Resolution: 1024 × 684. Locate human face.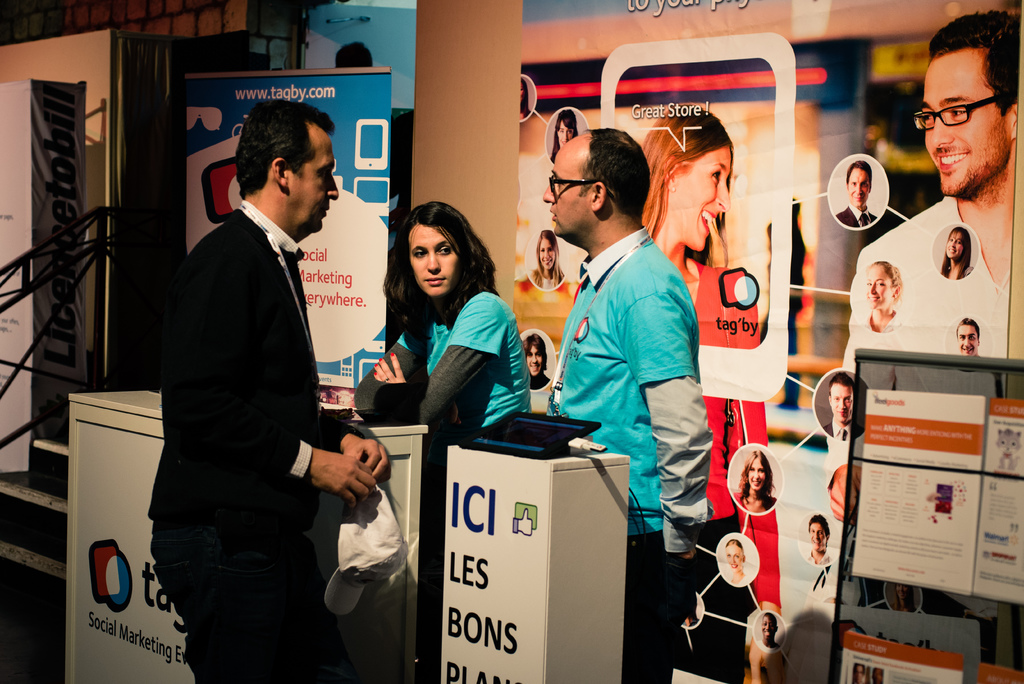
558 118 577 149.
